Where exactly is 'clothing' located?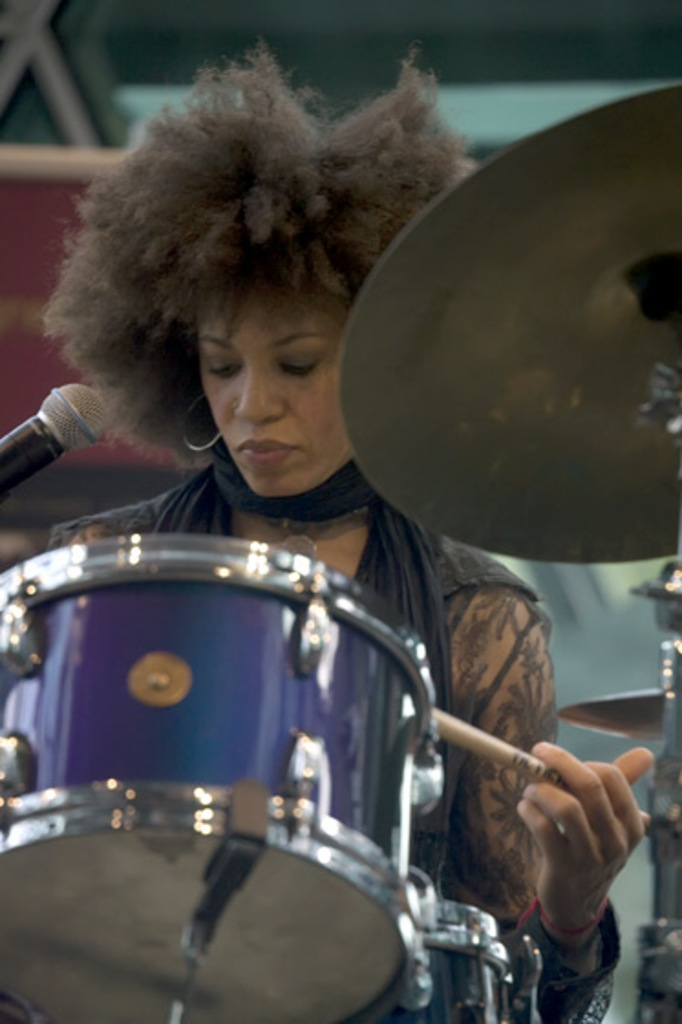
Its bounding box is locate(42, 470, 618, 1022).
